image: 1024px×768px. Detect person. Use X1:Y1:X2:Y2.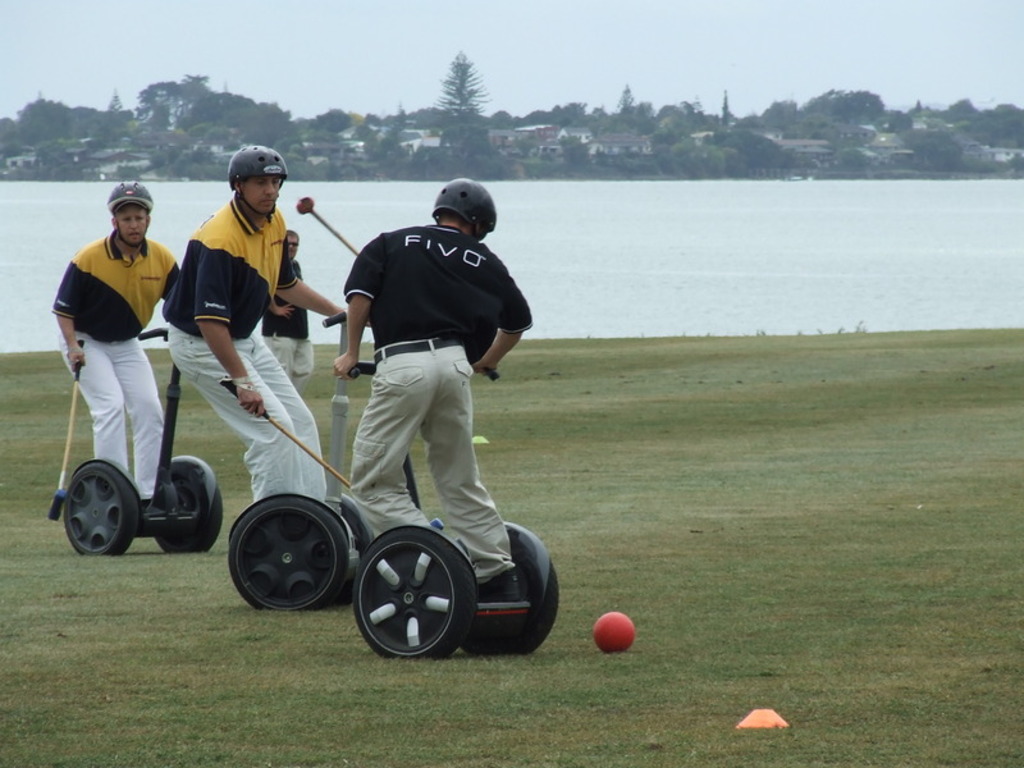
329:170:535:598.
